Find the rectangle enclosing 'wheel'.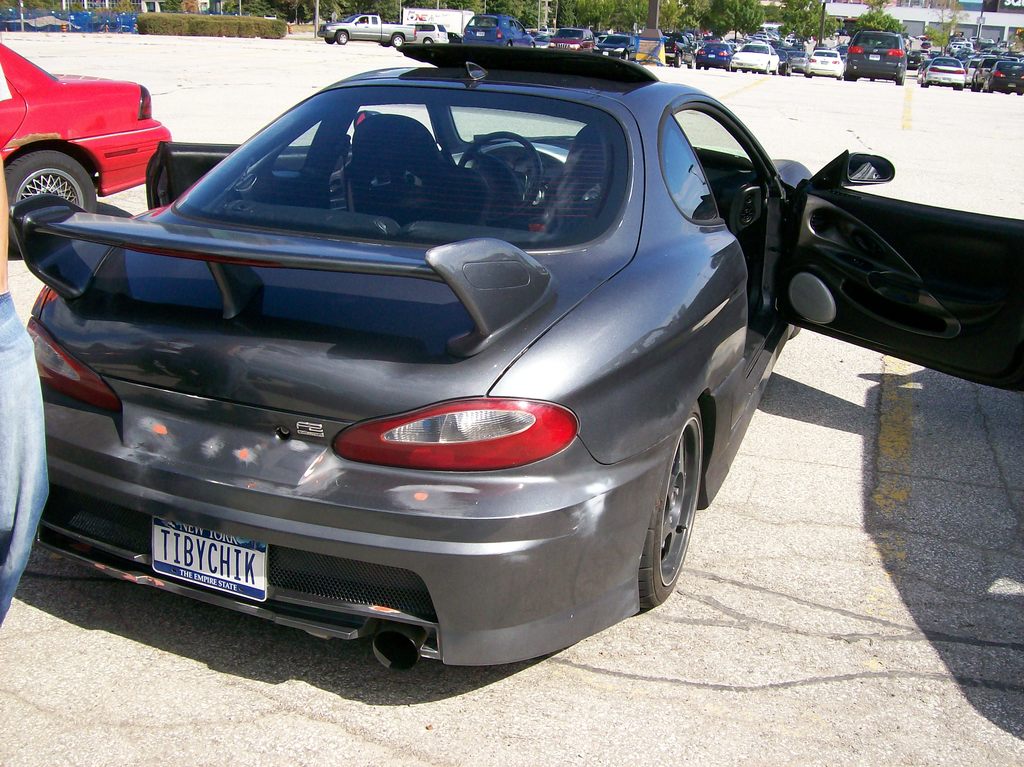
(x1=897, y1=71, x2=902, y2=84).
